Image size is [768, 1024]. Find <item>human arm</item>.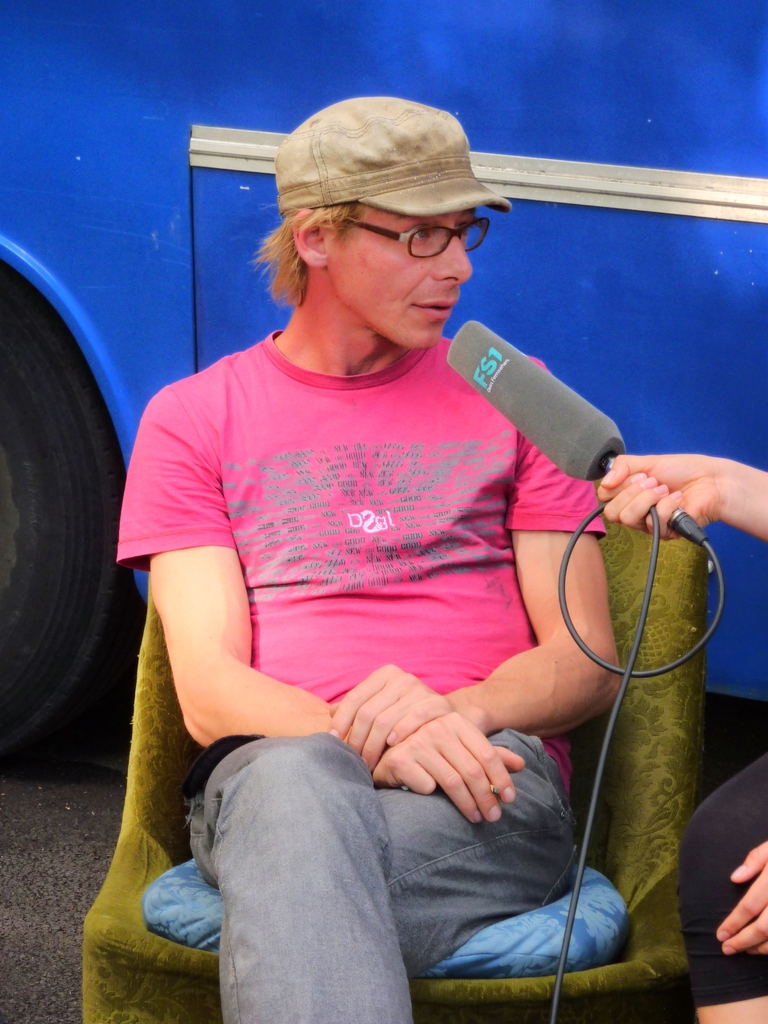
<box>316,356,627,776</box>.
